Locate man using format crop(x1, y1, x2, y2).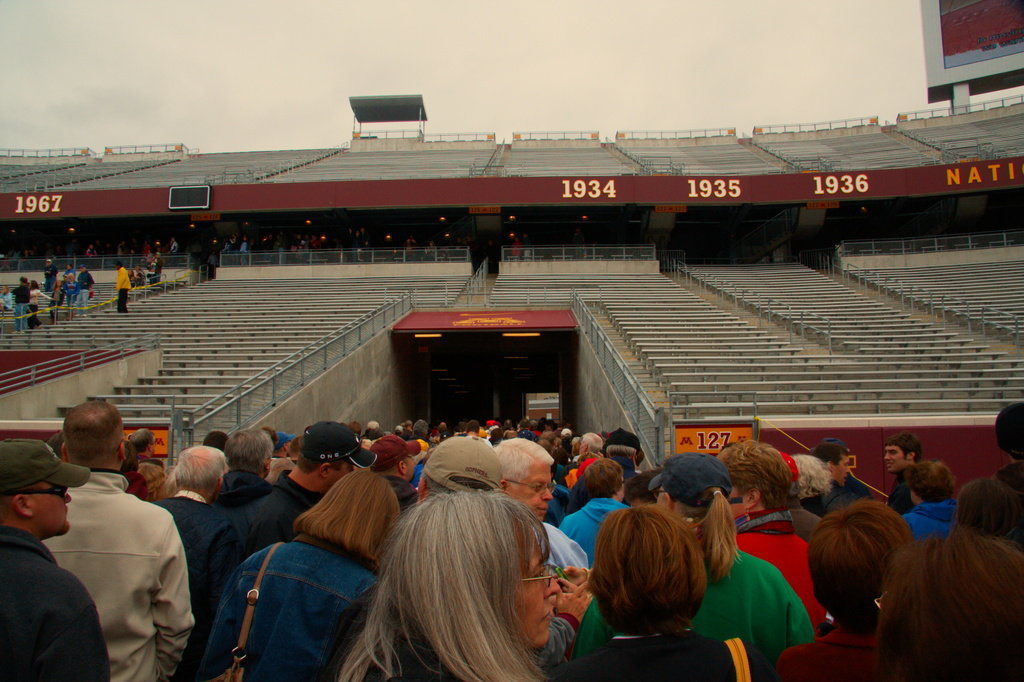
crop(827, 435, 876, 500).
